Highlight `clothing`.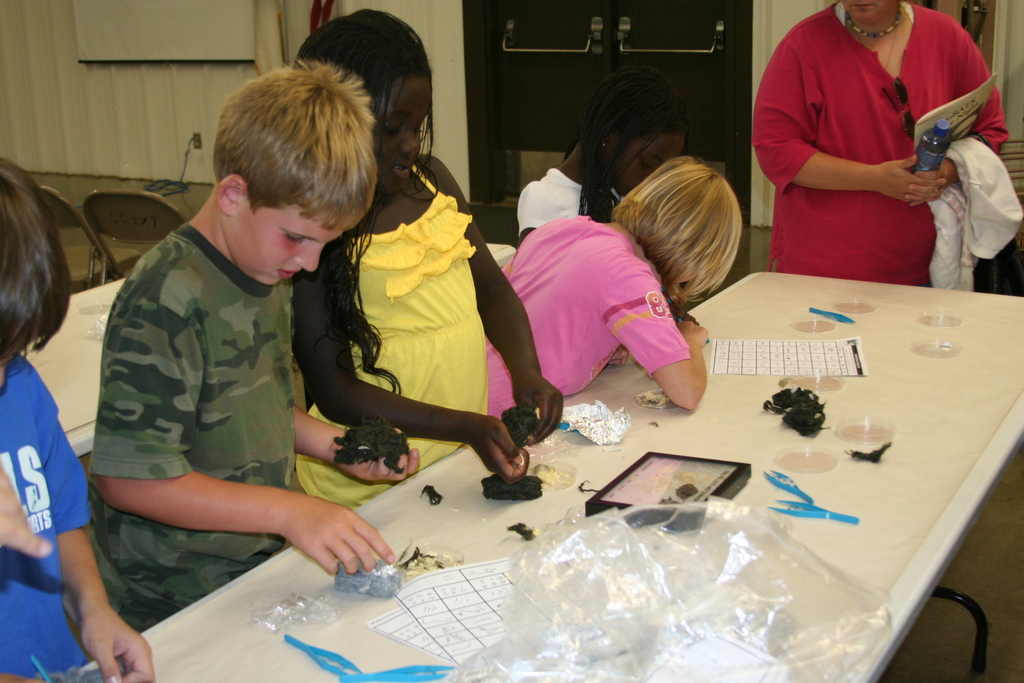
Highlighted region: <bbox>481, 214, 691, 420</bbox>.
